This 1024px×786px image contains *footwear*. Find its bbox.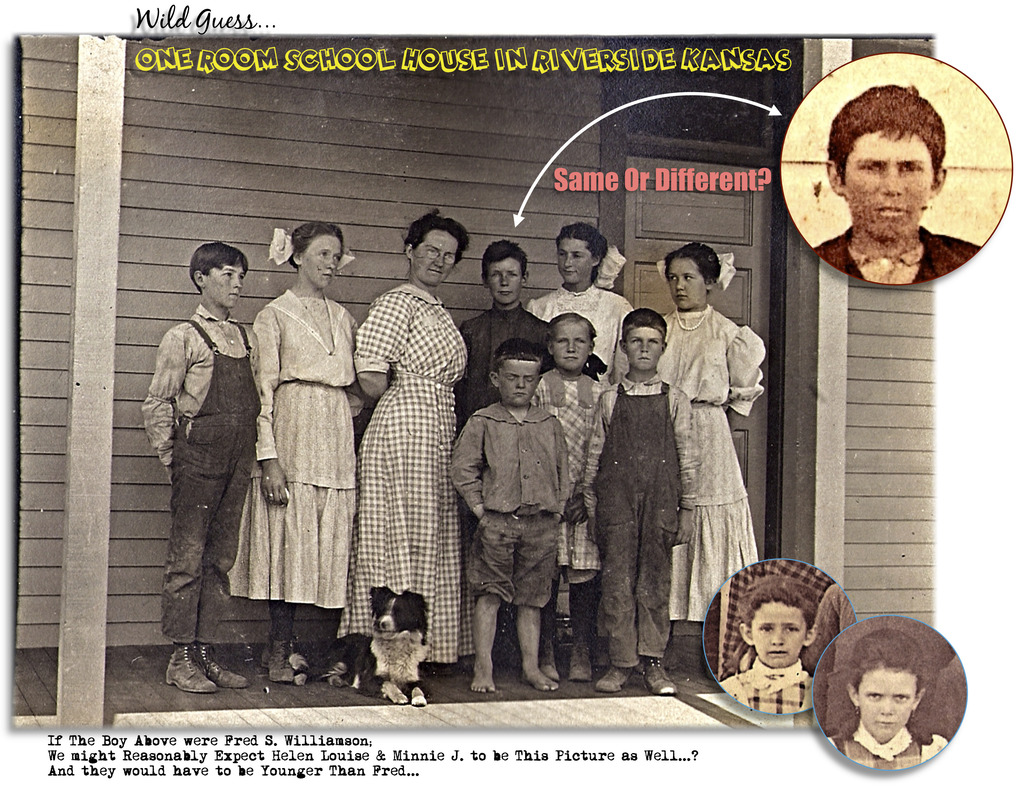
[x1=644, y1=659, x2=682, y2=698].
